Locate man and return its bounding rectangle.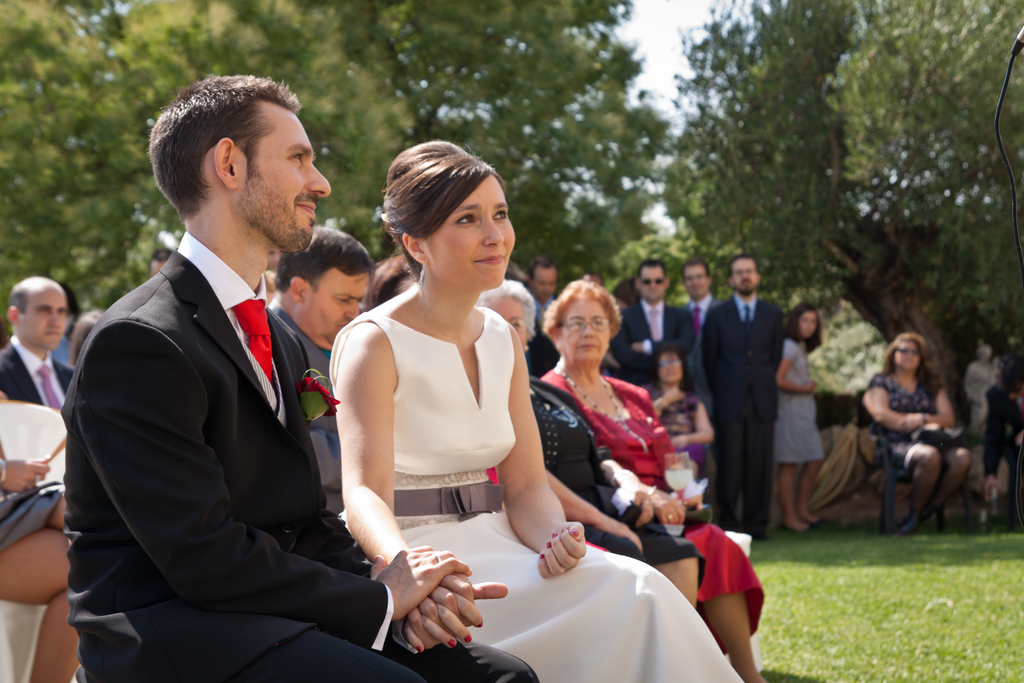
<bbox>61, 85, 398, 682</bbox>.
